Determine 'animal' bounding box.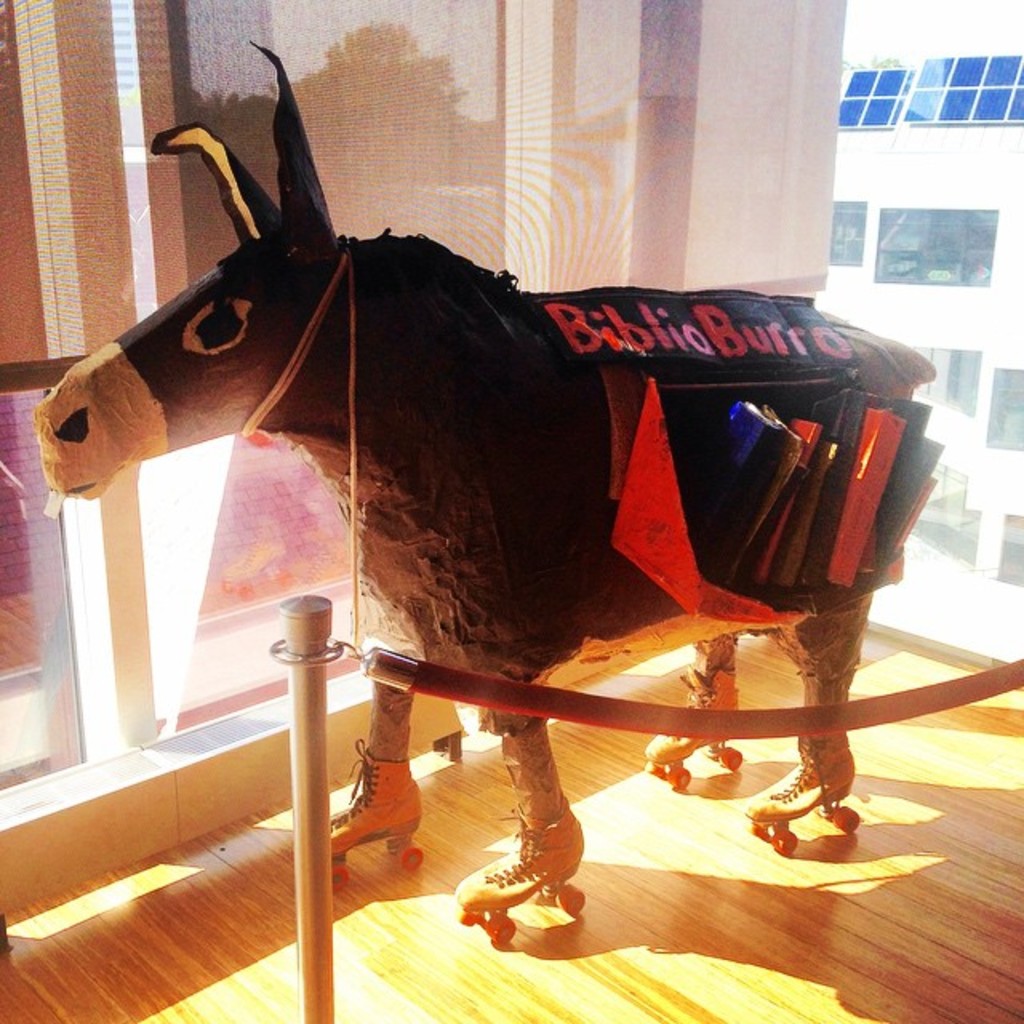
Determined: <bbox>45, 42, 939, 922</bbox>.
